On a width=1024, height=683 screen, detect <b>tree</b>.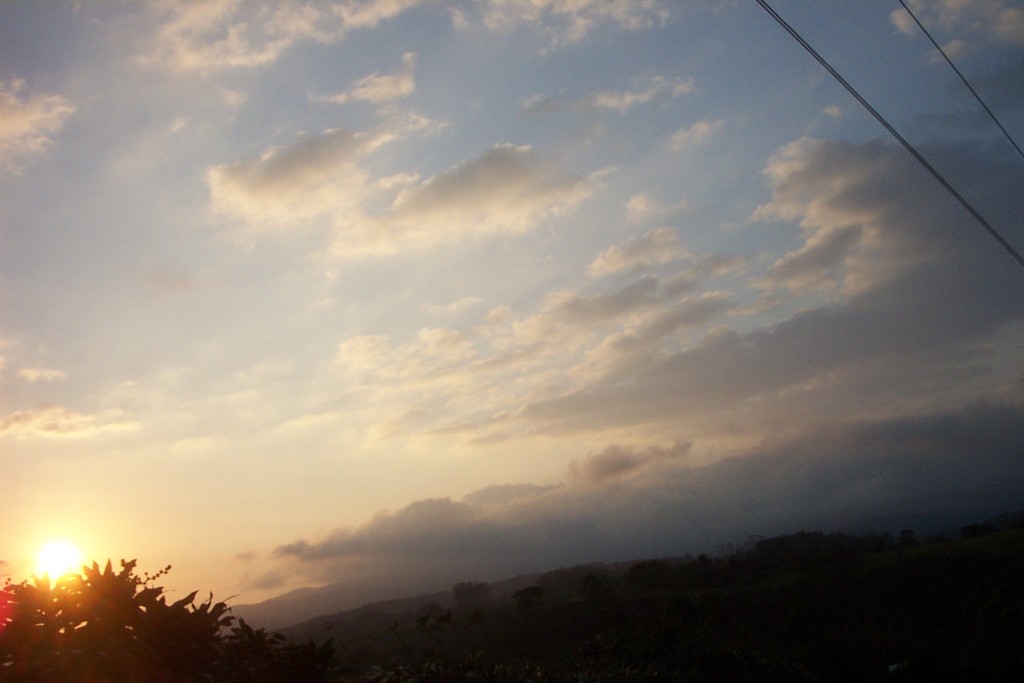
516 588 561 640.
